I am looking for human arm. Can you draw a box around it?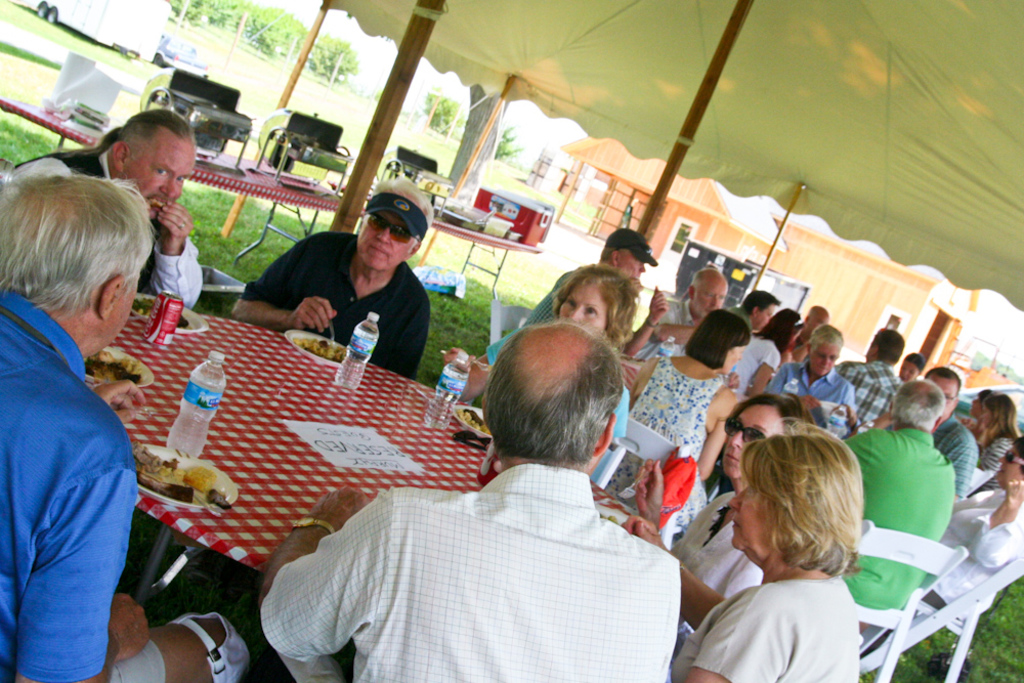
Sure, the bounding box is rect(25, 376, 137, 655).
